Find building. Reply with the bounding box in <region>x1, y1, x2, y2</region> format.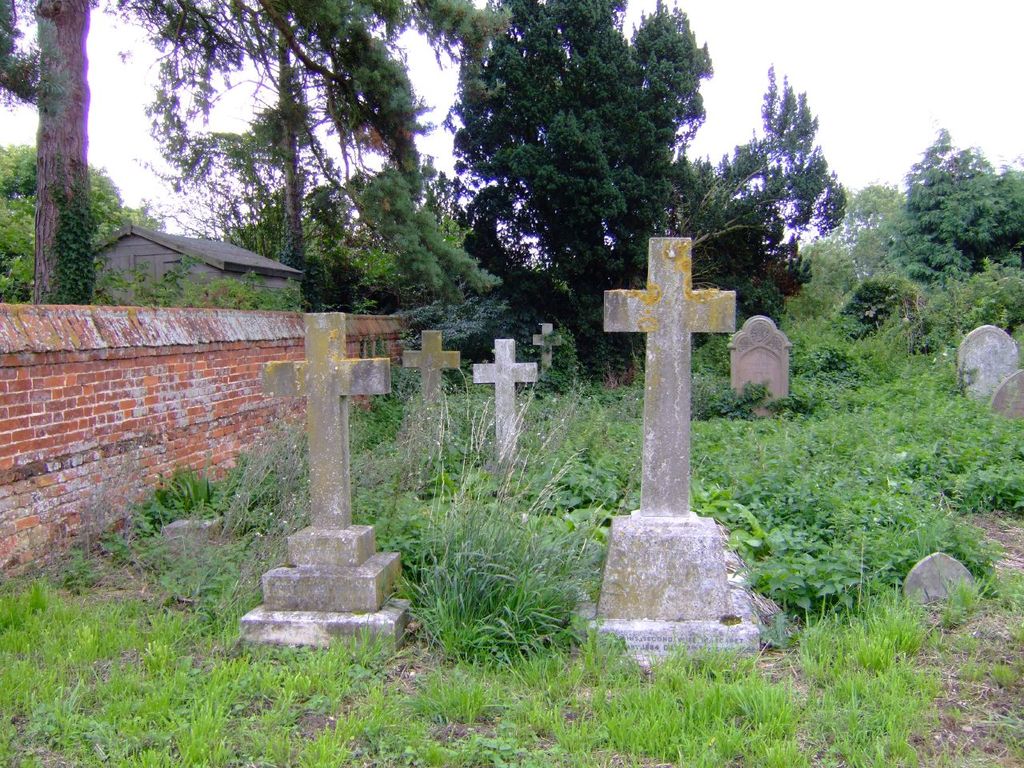
<region>89, 223, 303, 307</region>.
